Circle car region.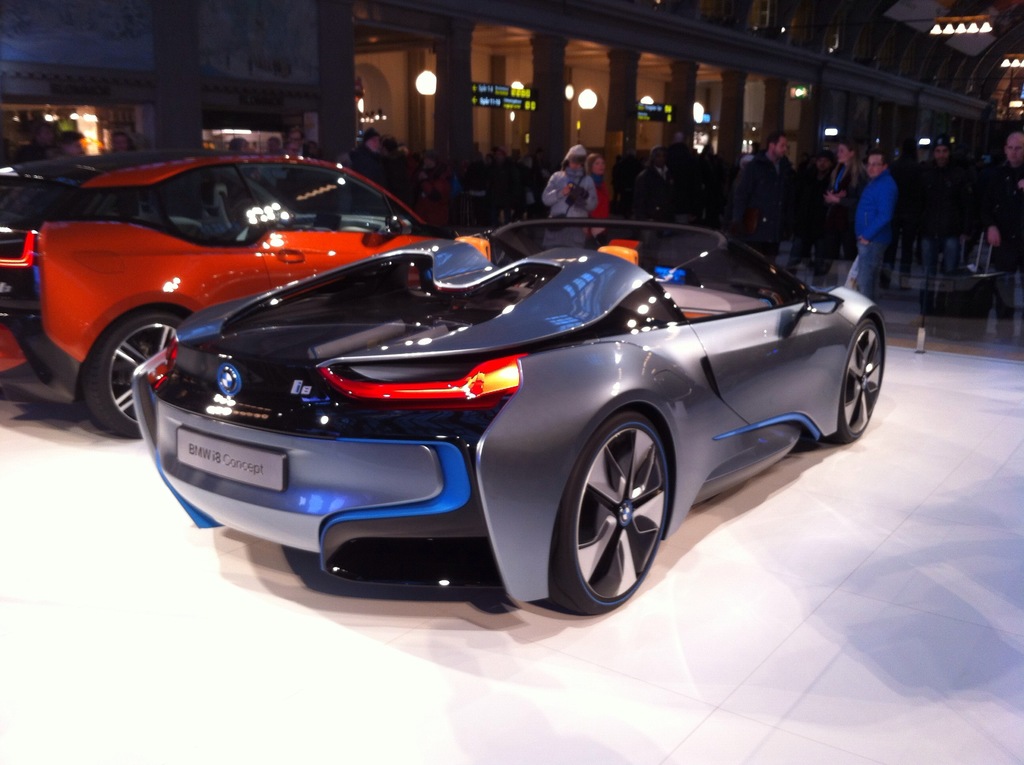
Region: 129,218,890,618.
